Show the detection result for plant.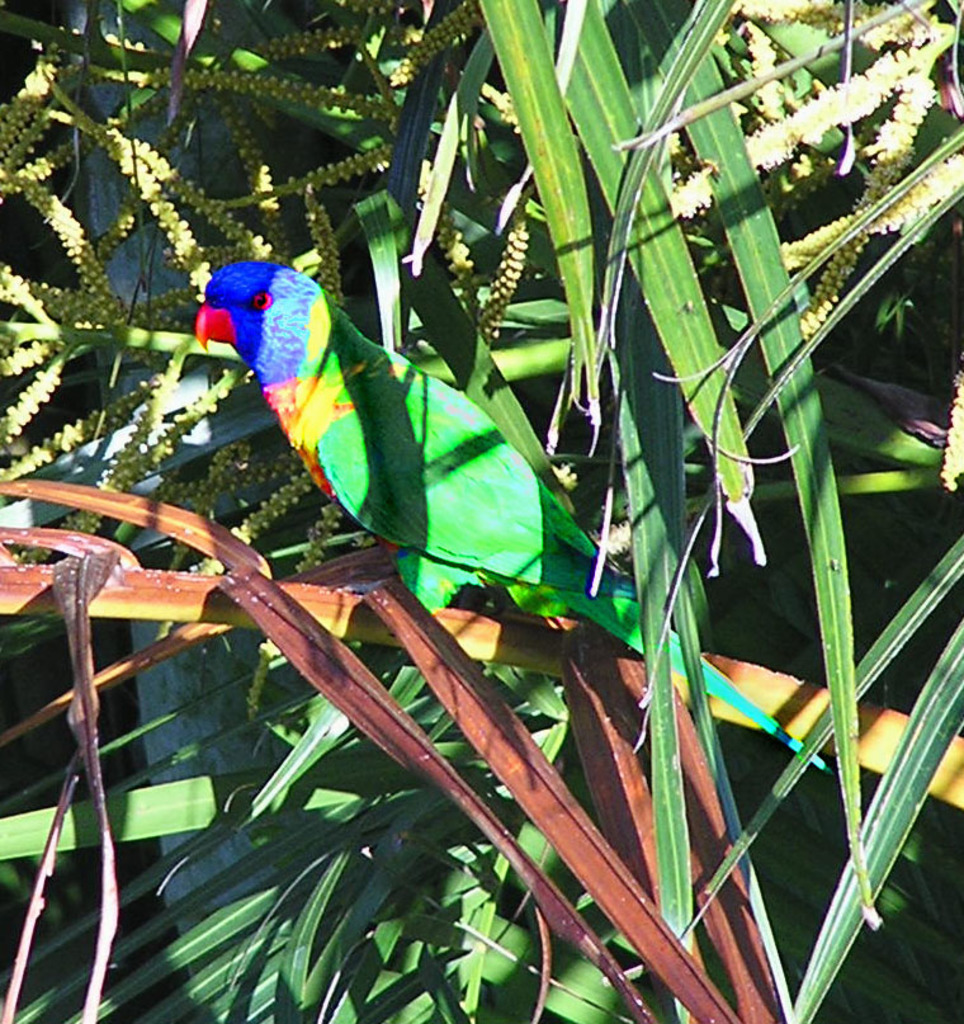
left=283, top=0, right=959, bottom=1023.
